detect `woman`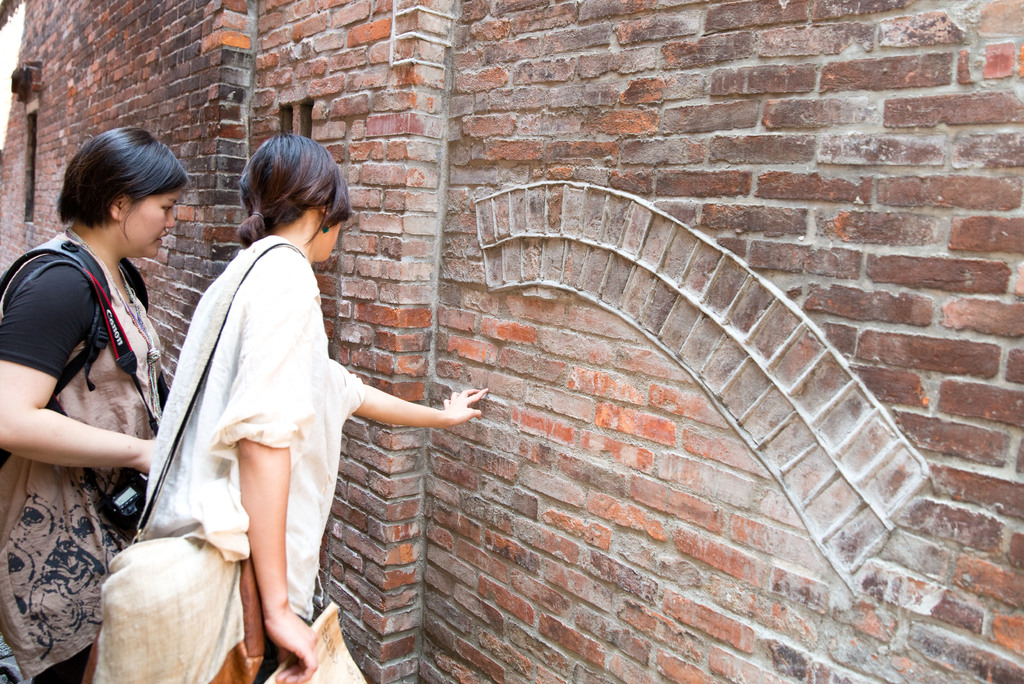
<bbox>0, 126, 192, 683</bbox>
